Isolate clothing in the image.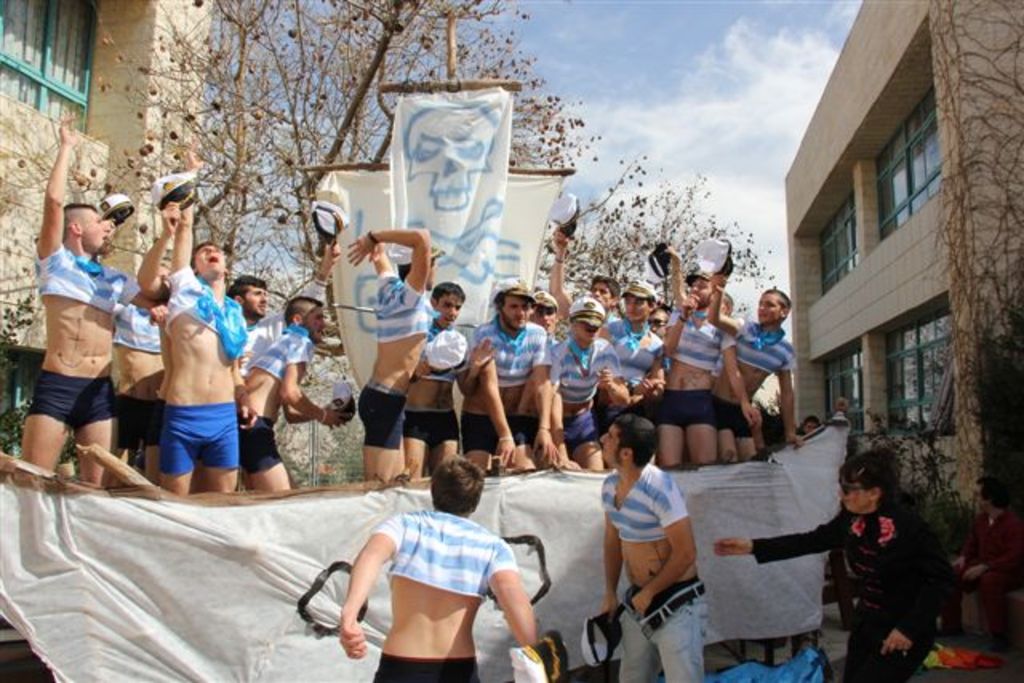
Isolated region: <bbox>37, 238, 118, 315</bbox>.
